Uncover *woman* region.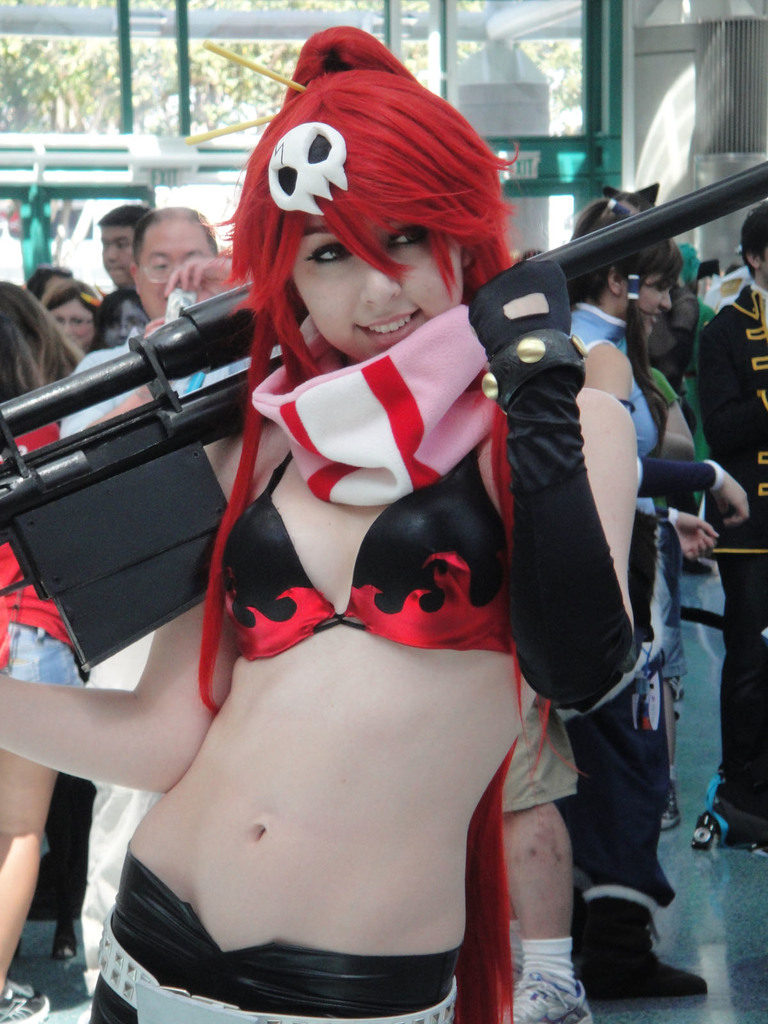
Uncovered: <region>555, 196, 751, 1012</region>.
